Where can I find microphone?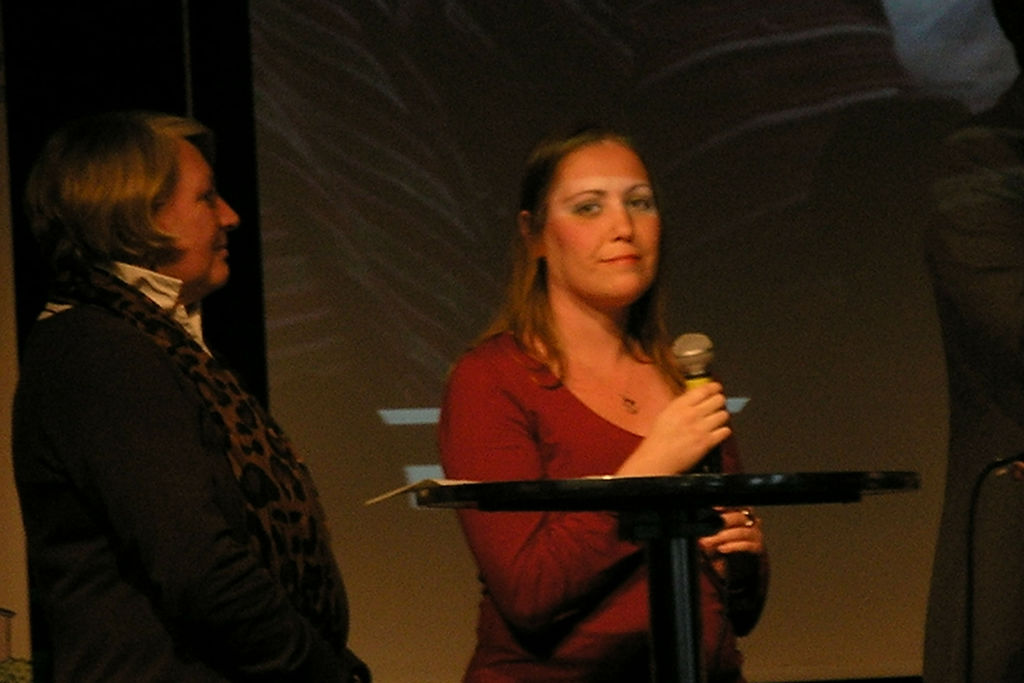
You can find it at BBox(670, 332, 720, 469).
